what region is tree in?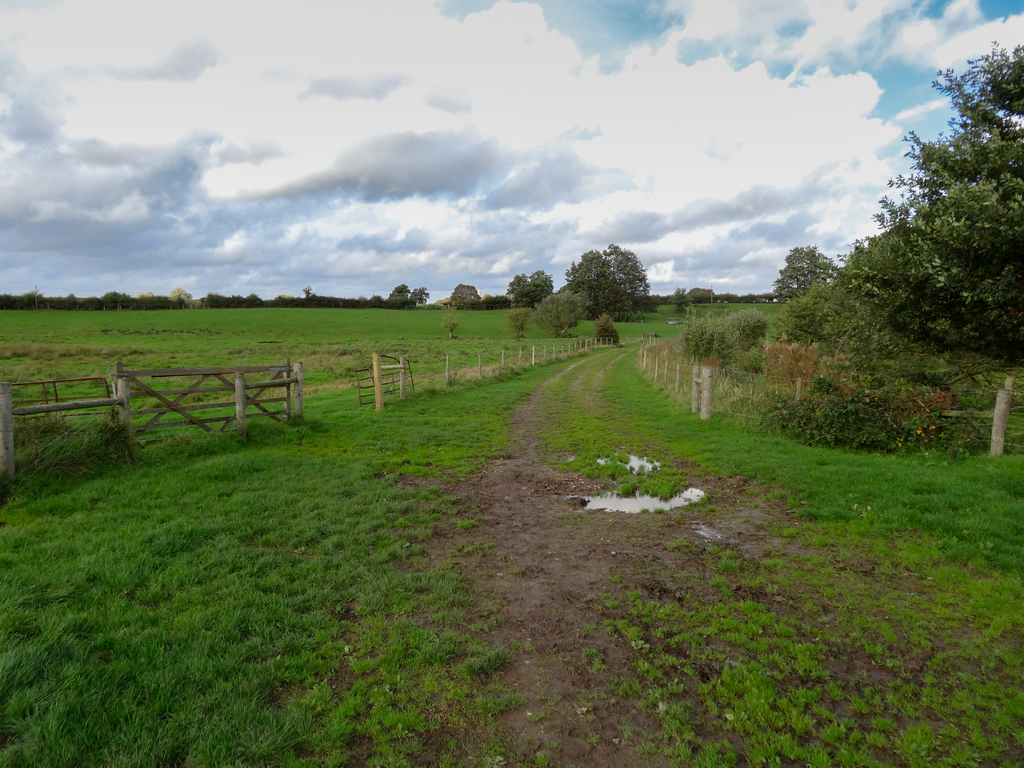
detection(554, 220, 669, 332).
